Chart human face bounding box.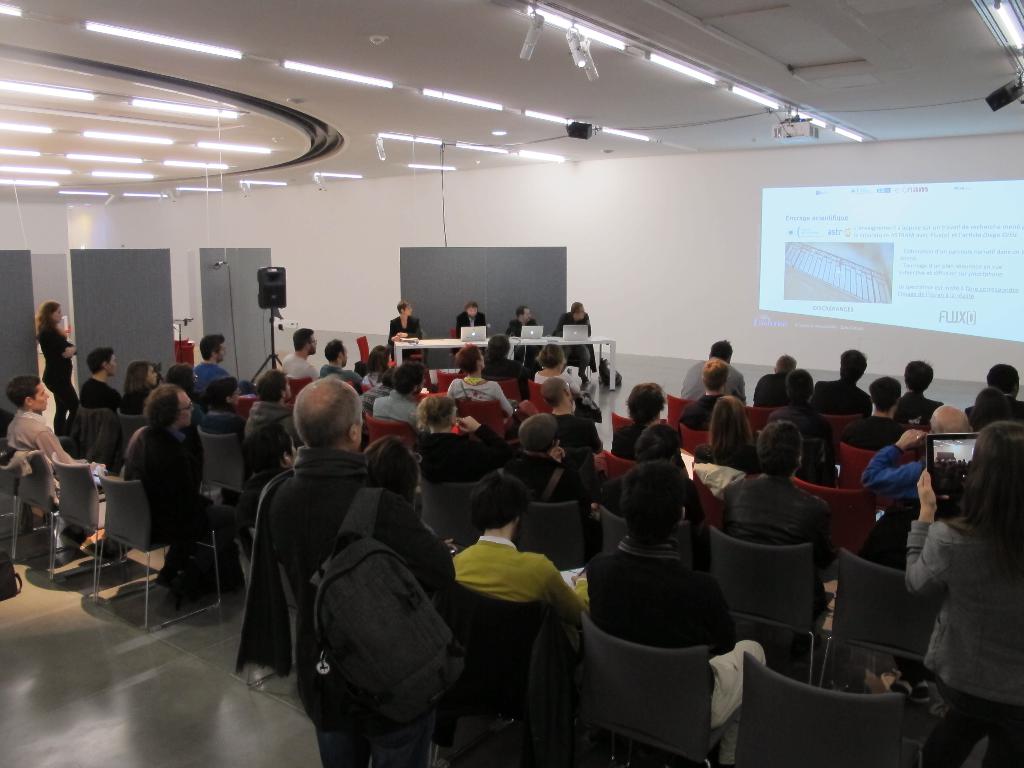
Charted: (left=475, top=348, right=487, bottom=369).
